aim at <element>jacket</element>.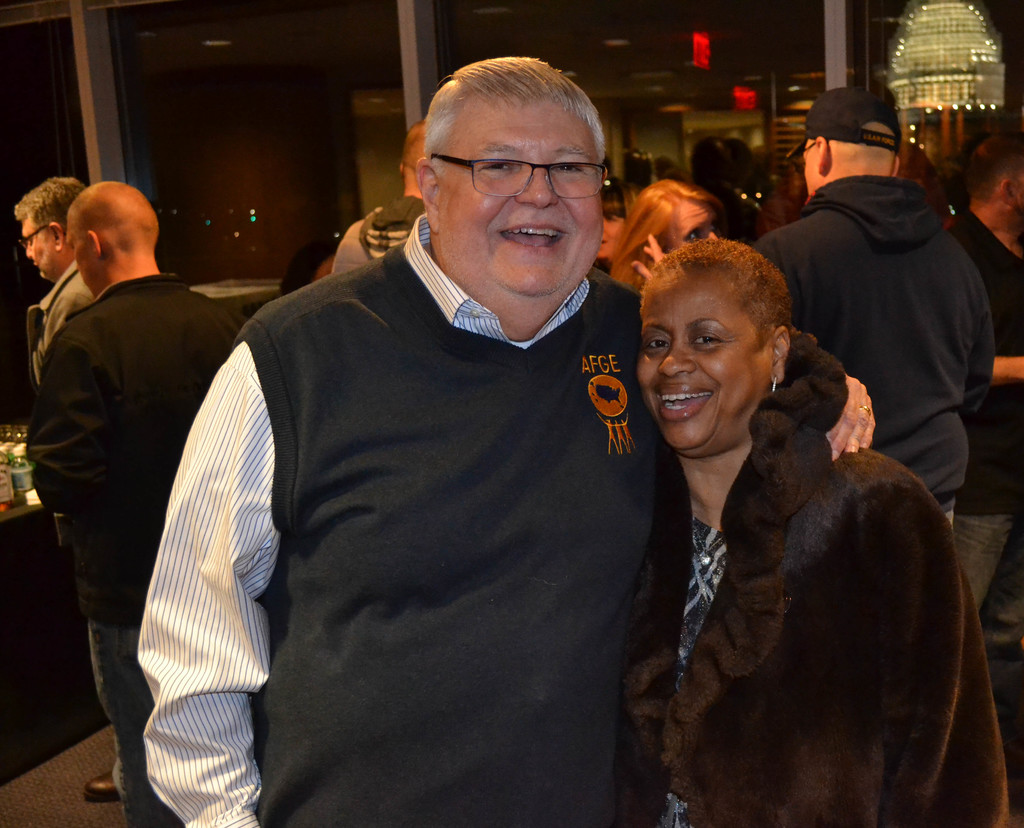
Aimed at select_region(753, 169, 1005, 514).
